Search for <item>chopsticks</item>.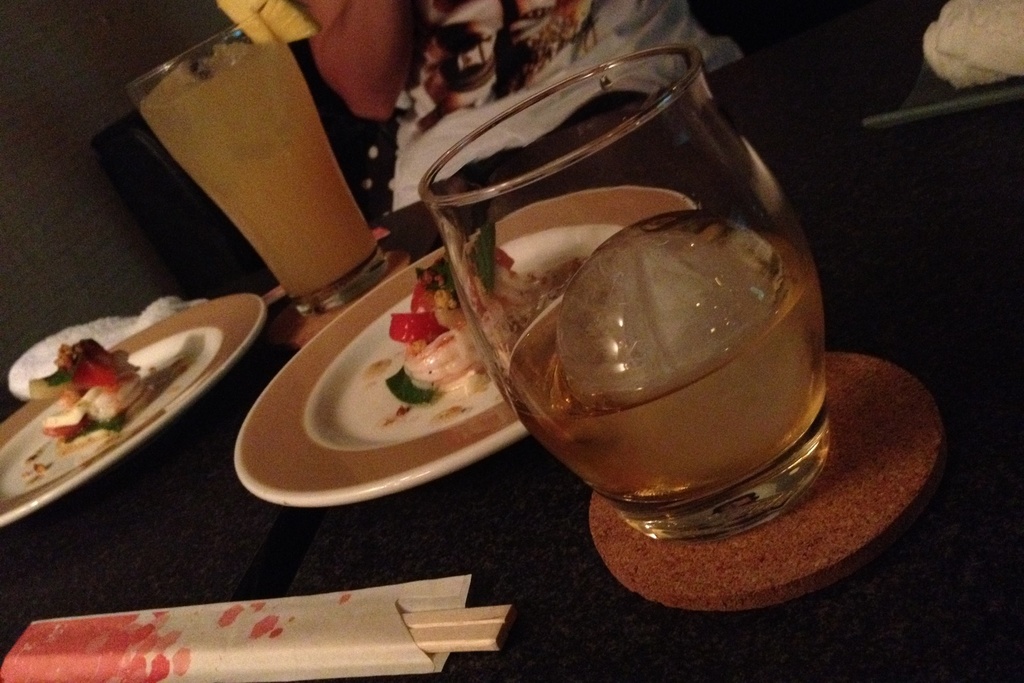
Found at locate(0, 605, 515, 671).
